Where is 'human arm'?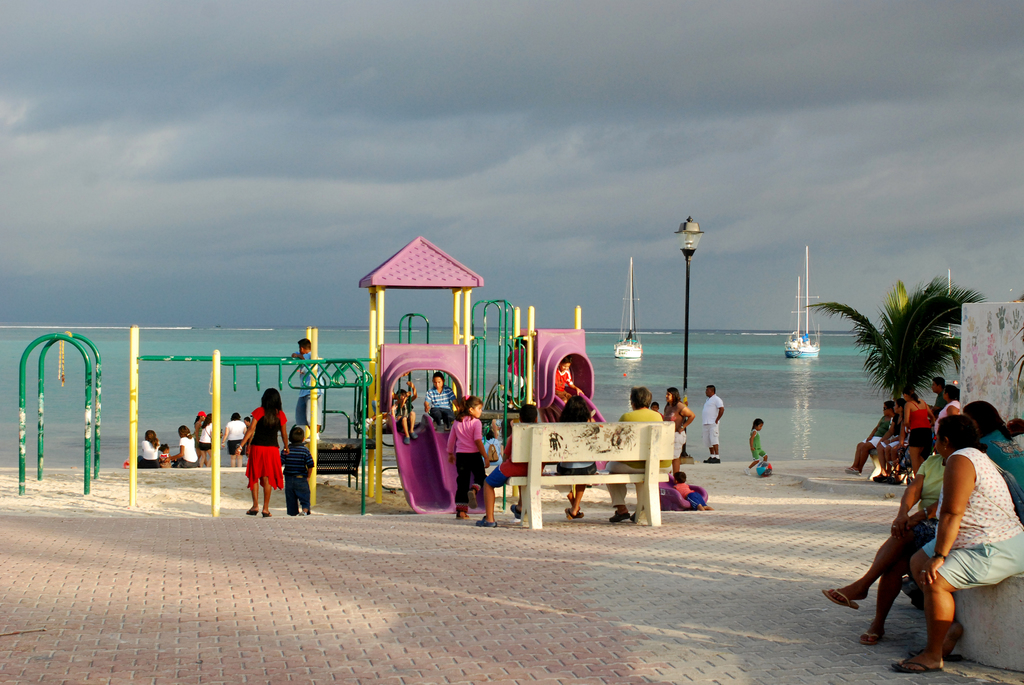
bbox=(272, 403, 296, 452).
